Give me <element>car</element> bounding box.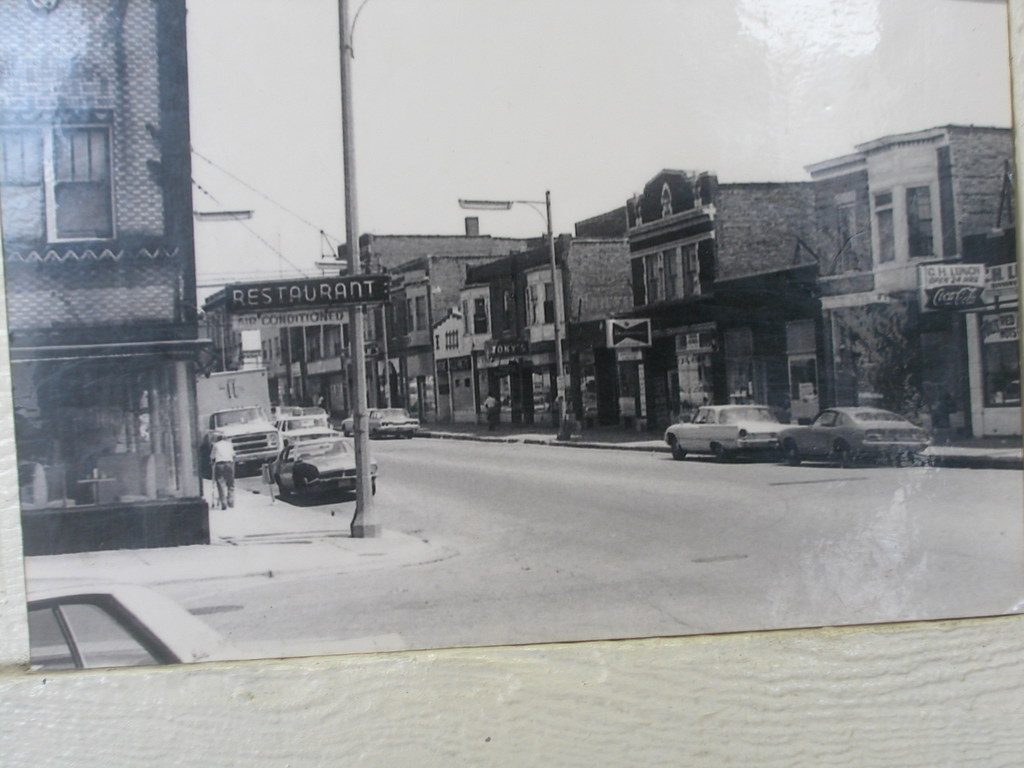
[left=273, top=413, right=341, bottom=447].
